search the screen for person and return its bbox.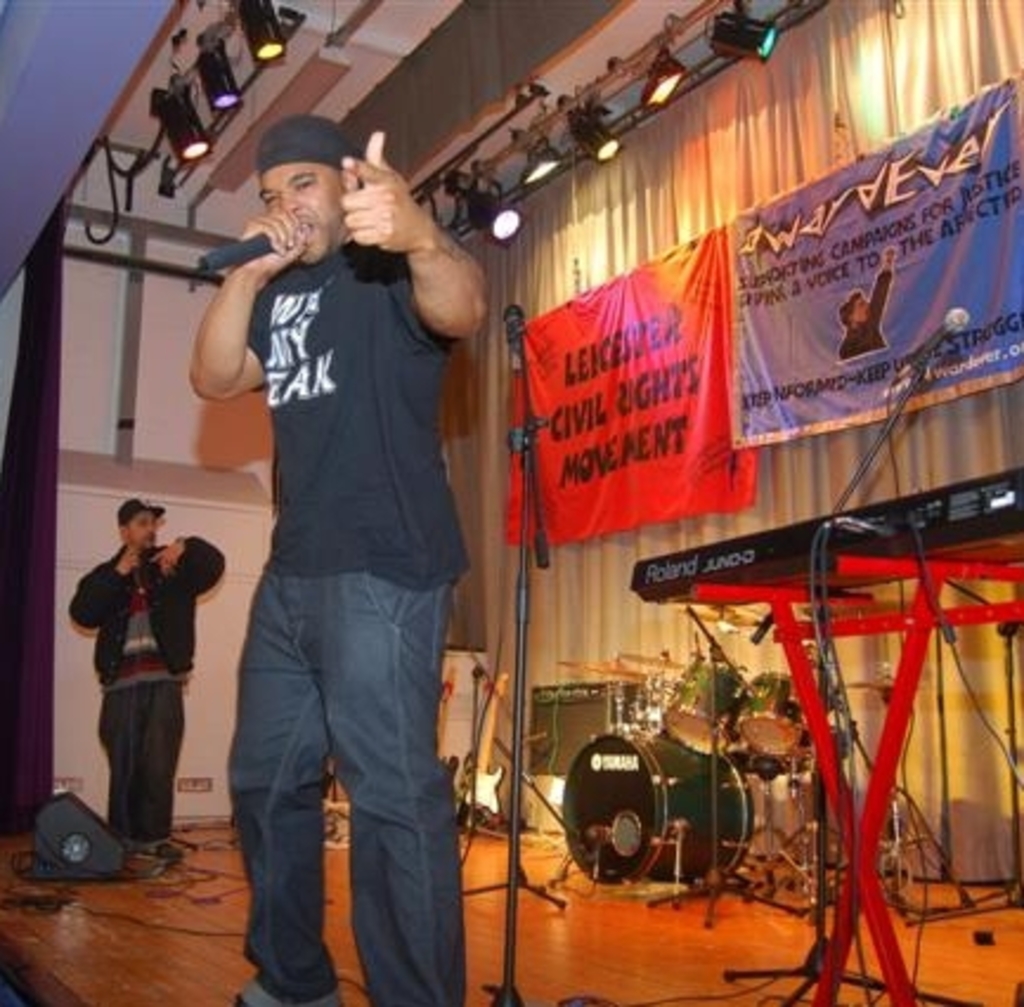
Found: (left=64, top=496, right=227, bottom=860).
